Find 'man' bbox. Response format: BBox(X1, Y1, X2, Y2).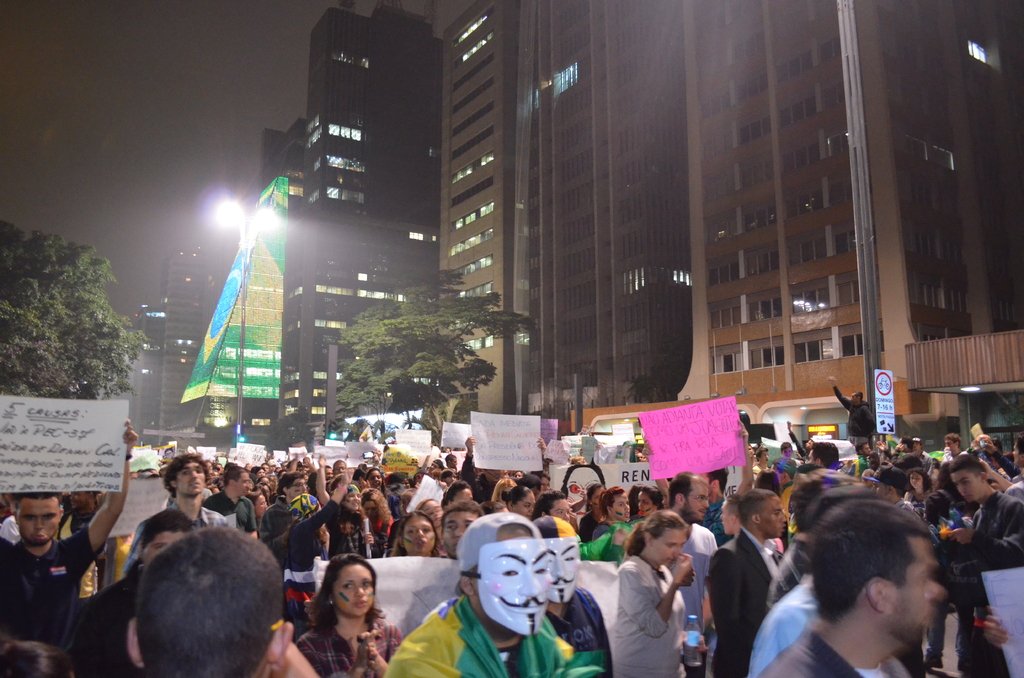
BBox(934, 456, 1023, 677).
